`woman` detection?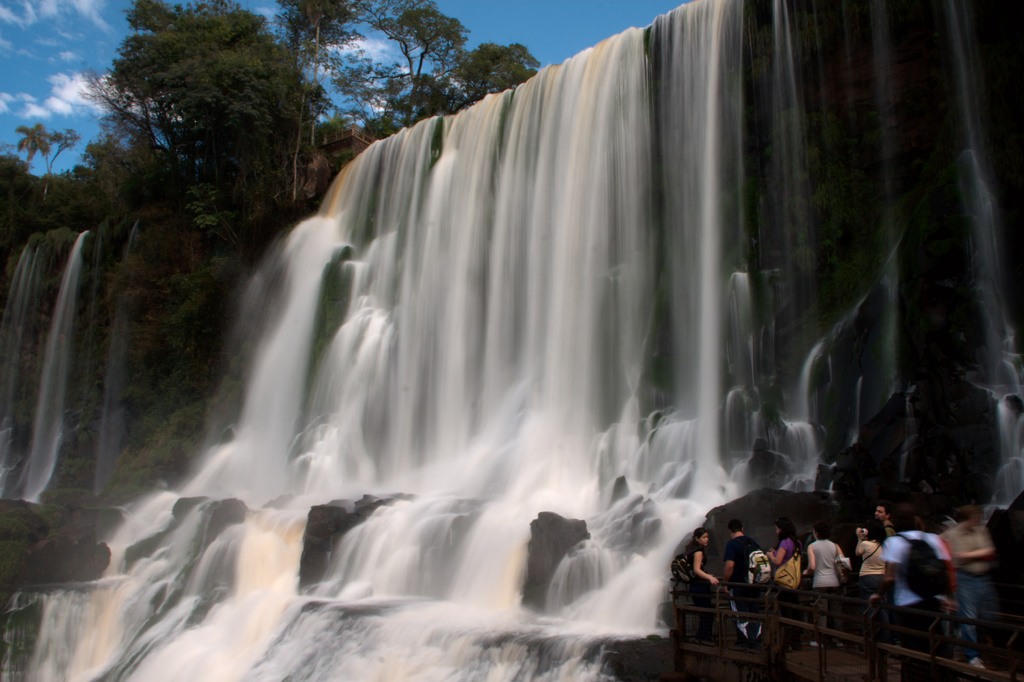
BBox(850, 519, 888, 608)
